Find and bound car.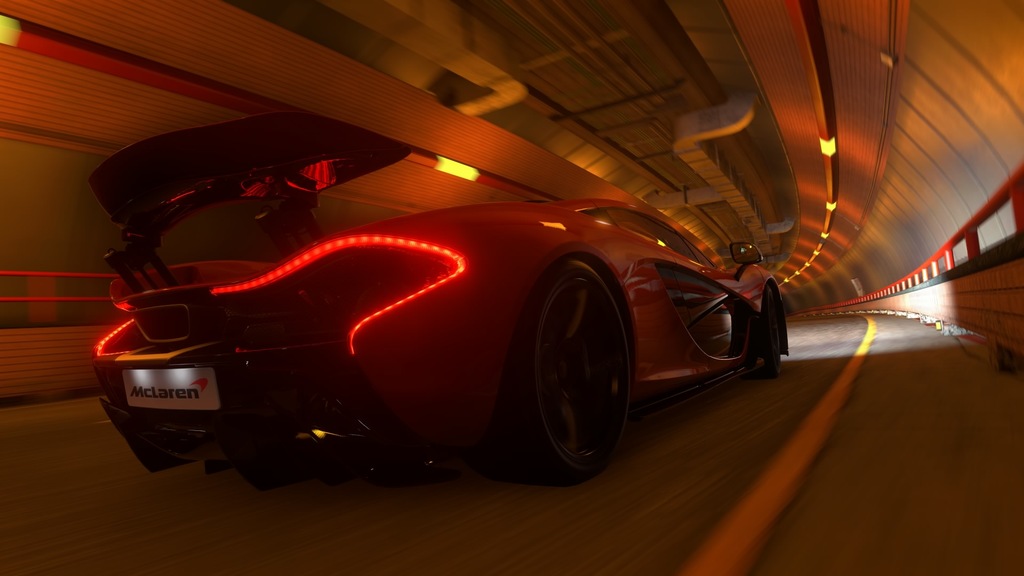
Bound: 99 112 794 489.
